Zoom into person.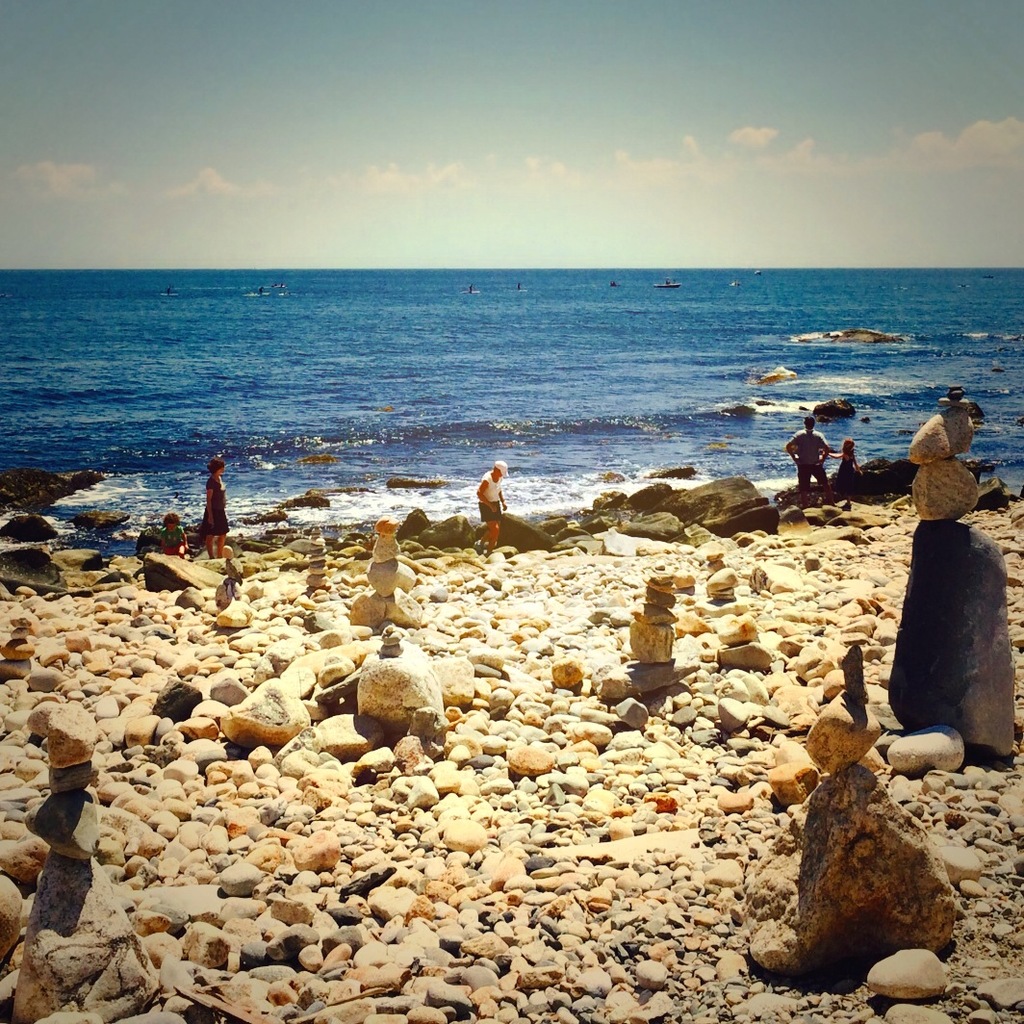
Zoom target: locate(807, 392, 891, 508).
